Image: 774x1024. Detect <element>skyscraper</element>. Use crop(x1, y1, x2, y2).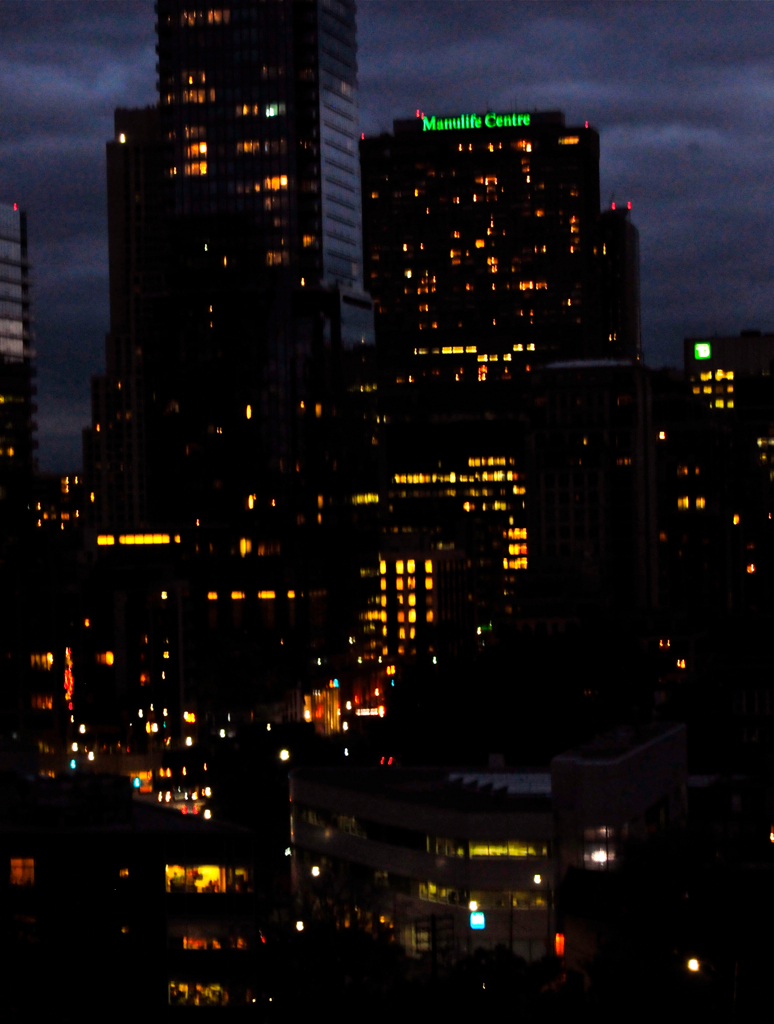
crop(359, 117, 582, 370).
